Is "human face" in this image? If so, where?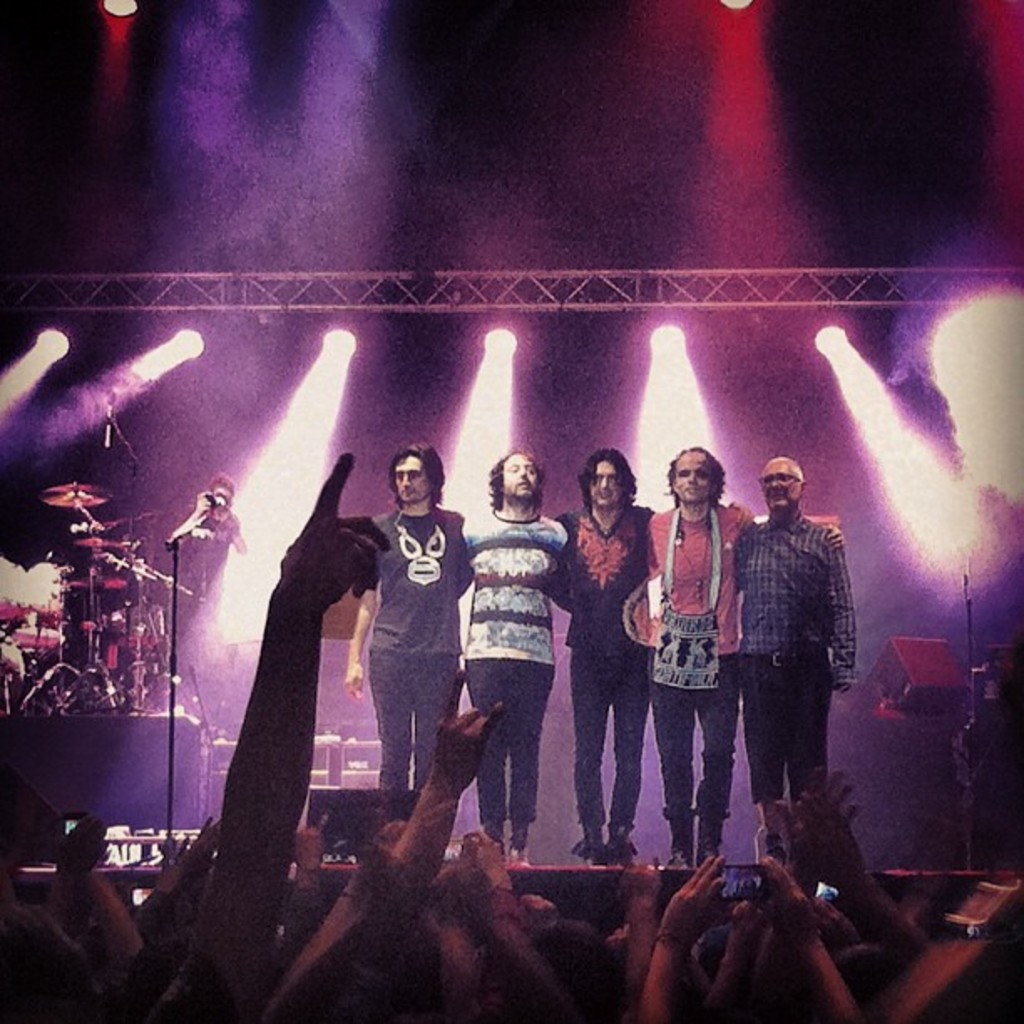
Yes, at box(758, 460, 796, 509).
